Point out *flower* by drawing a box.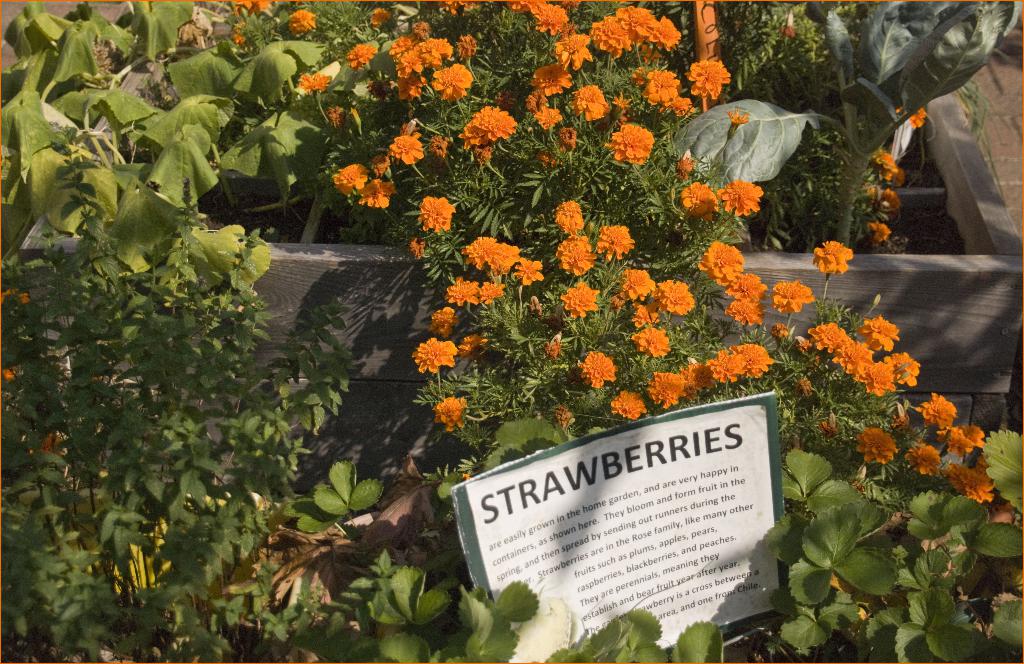
[left=407, top=240, right=426, bottom=260].
